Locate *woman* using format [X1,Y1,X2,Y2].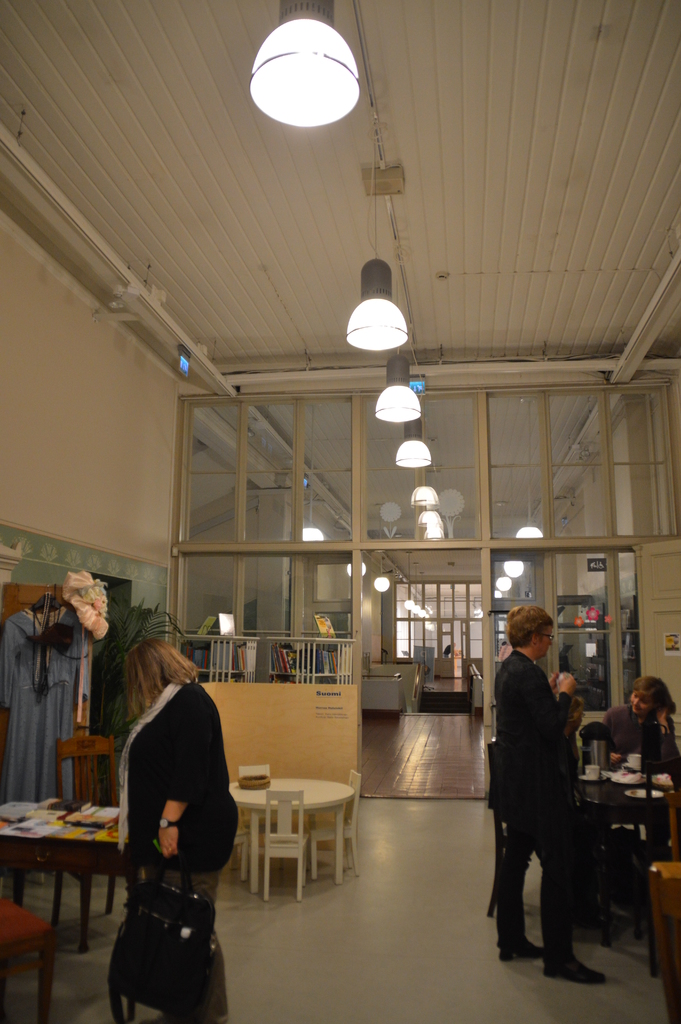
[600,671,680,765].
